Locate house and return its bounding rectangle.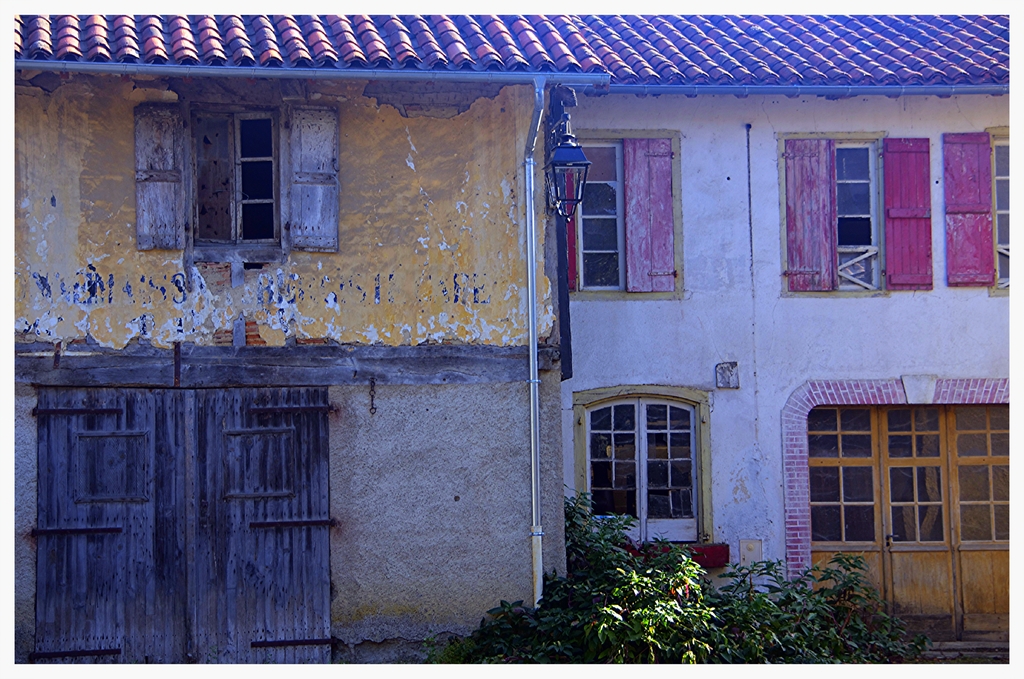
<region>561, 14, 1012, 662</region>.
